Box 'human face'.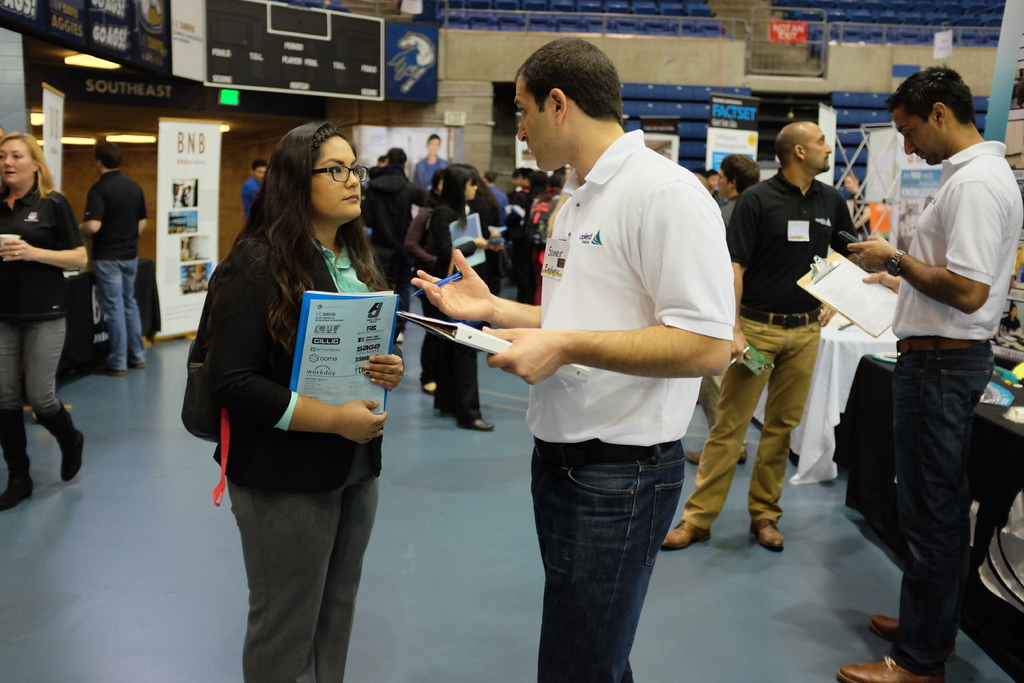
crop(463, 179, 479, 201).
